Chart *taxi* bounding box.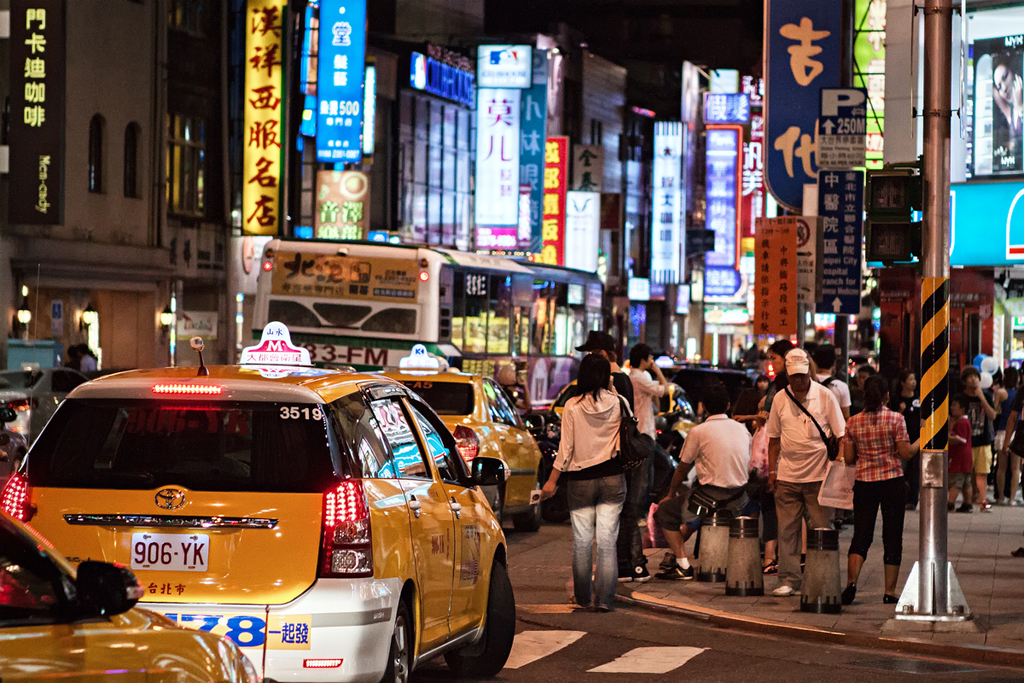
Charted: crop(371, 342, 545, 531).
